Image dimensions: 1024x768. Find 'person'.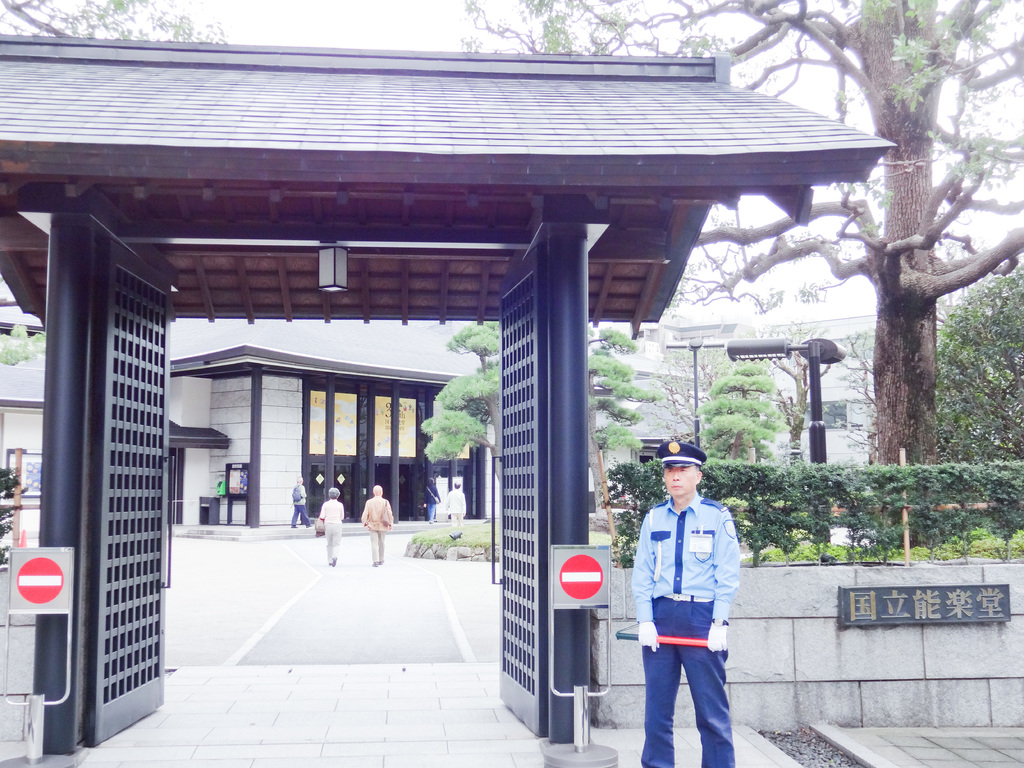
pyautogui.locateOnScreen(362, 484, 396, 566).
